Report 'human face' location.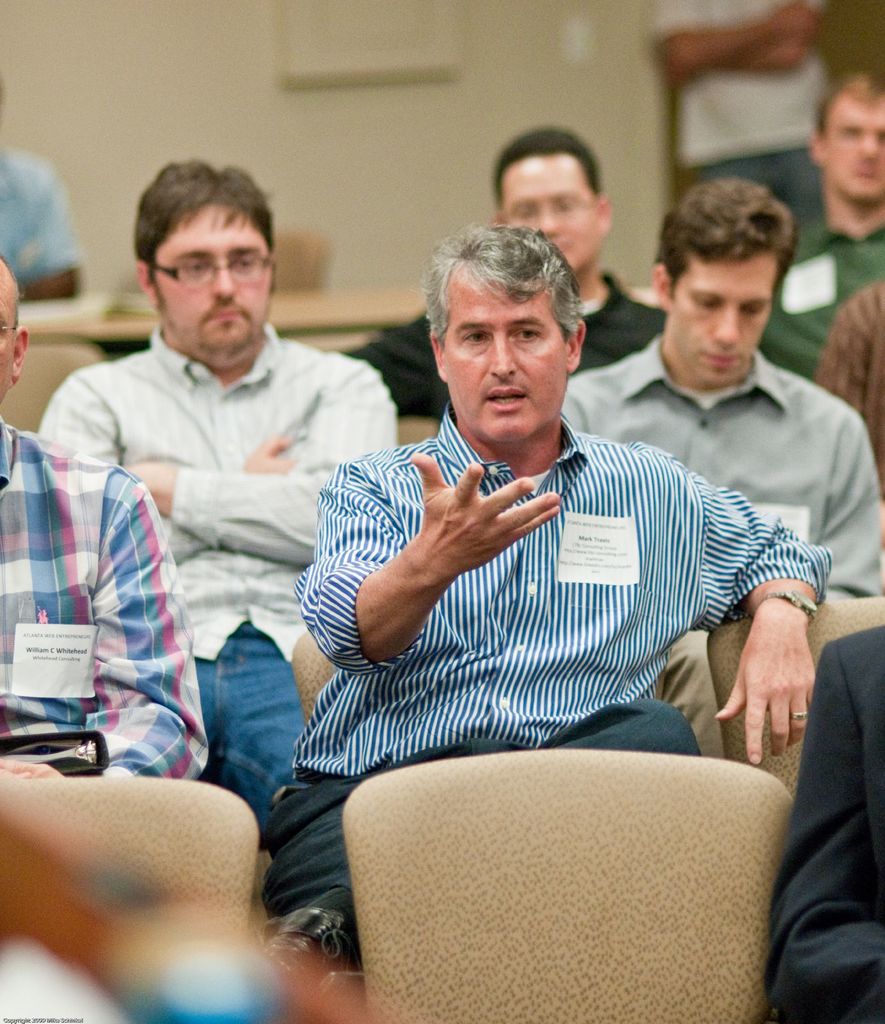
Report: crop(0, 273, 16, 402).
